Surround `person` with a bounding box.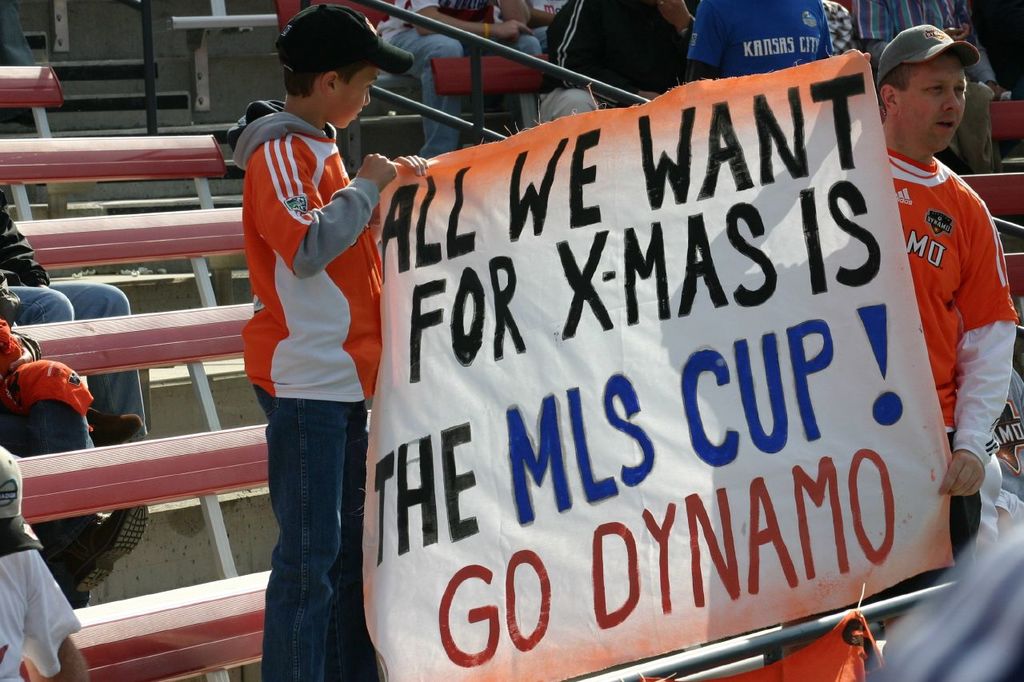
x1=836, y1=0, x2=987, y2=175.
